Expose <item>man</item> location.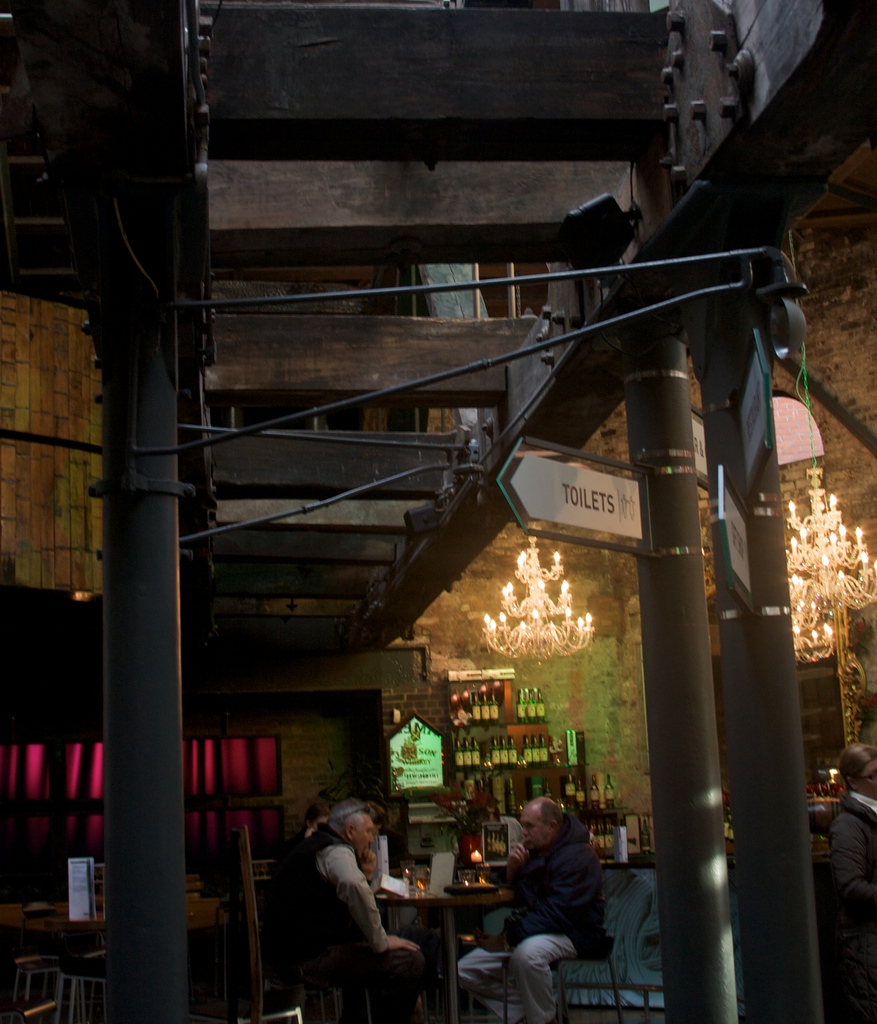
Exposed at <box>273,783,429,1002</box>.
